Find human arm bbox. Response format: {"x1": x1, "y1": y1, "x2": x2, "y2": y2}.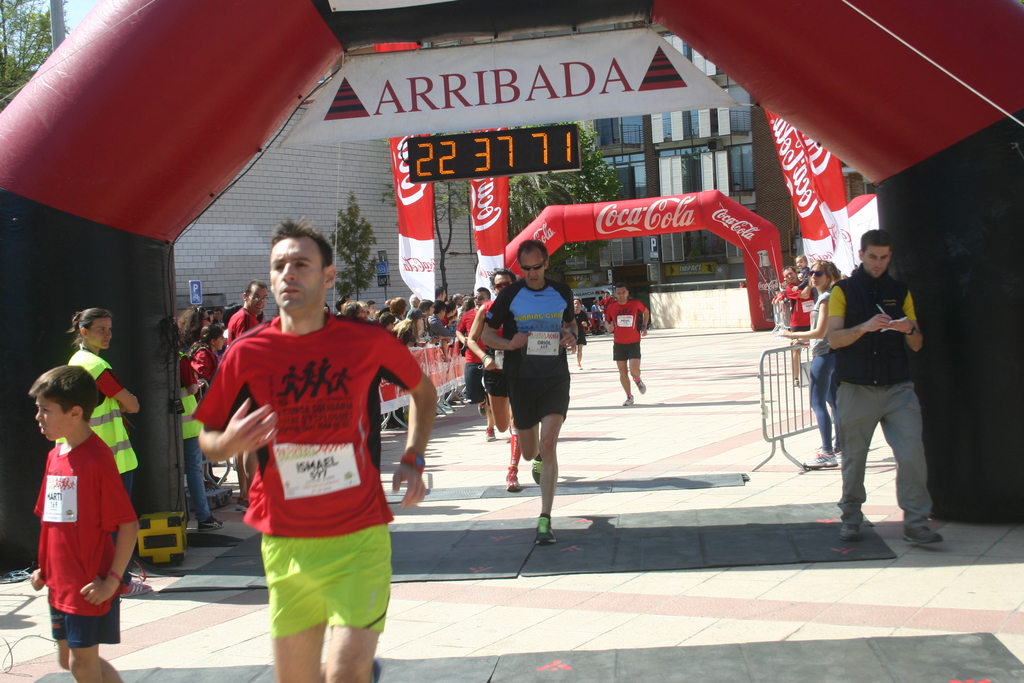
{"x1": 829, "y1": 283, "x2": 891, "y2": 343}.
